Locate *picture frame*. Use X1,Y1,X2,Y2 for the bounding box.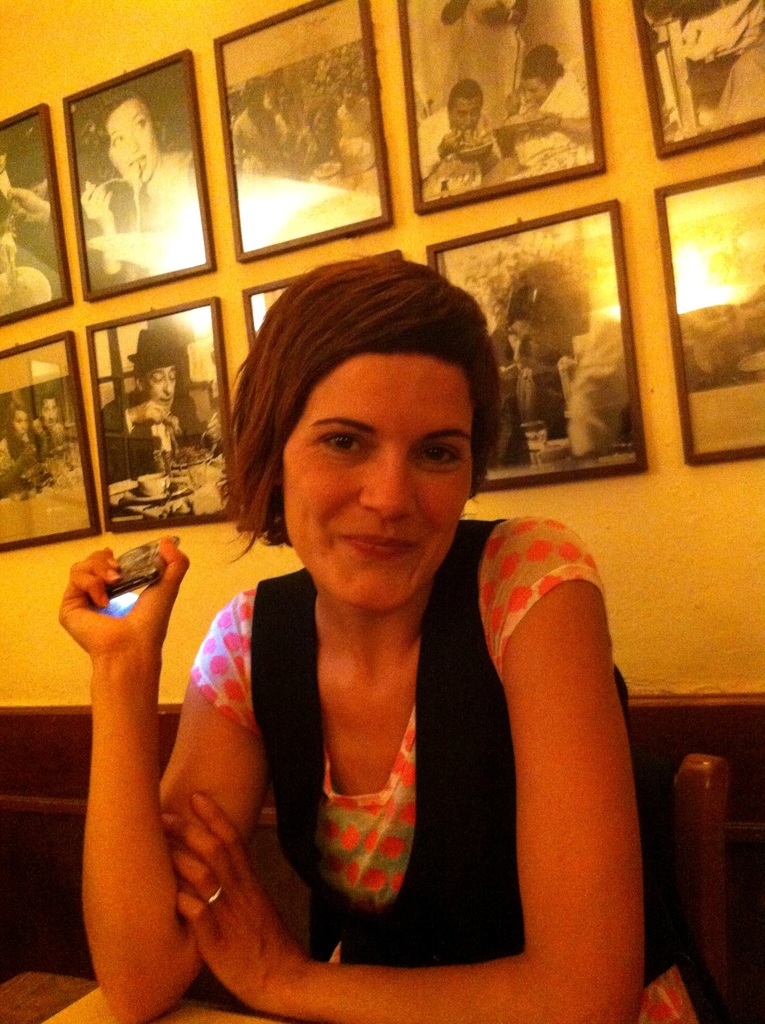
421,199,645,493.
